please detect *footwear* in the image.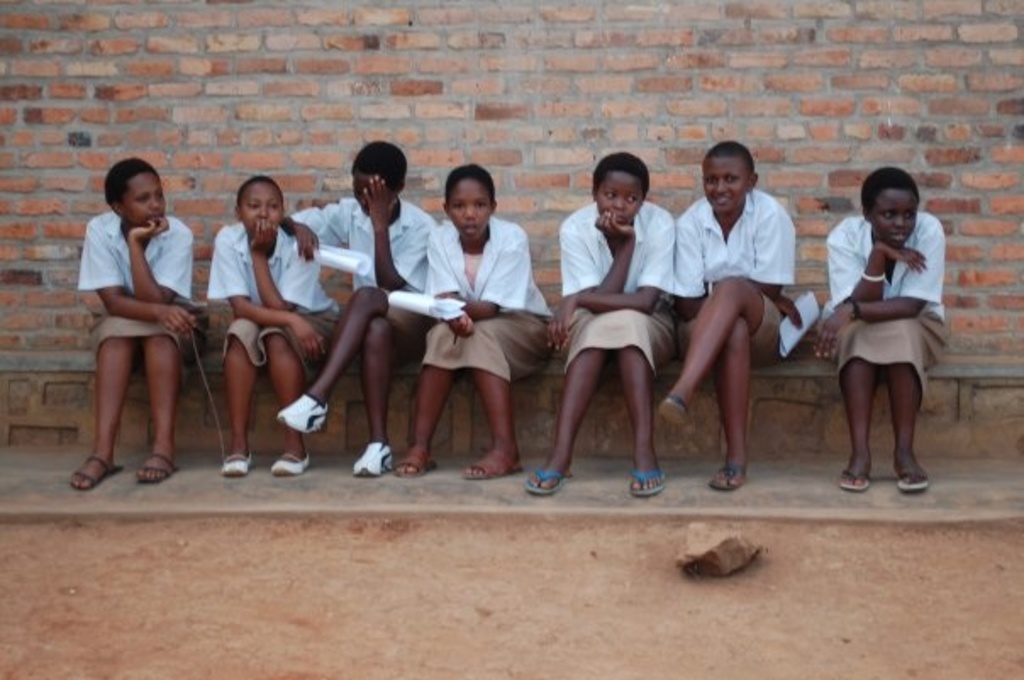
(844, 463, 868, 488).
